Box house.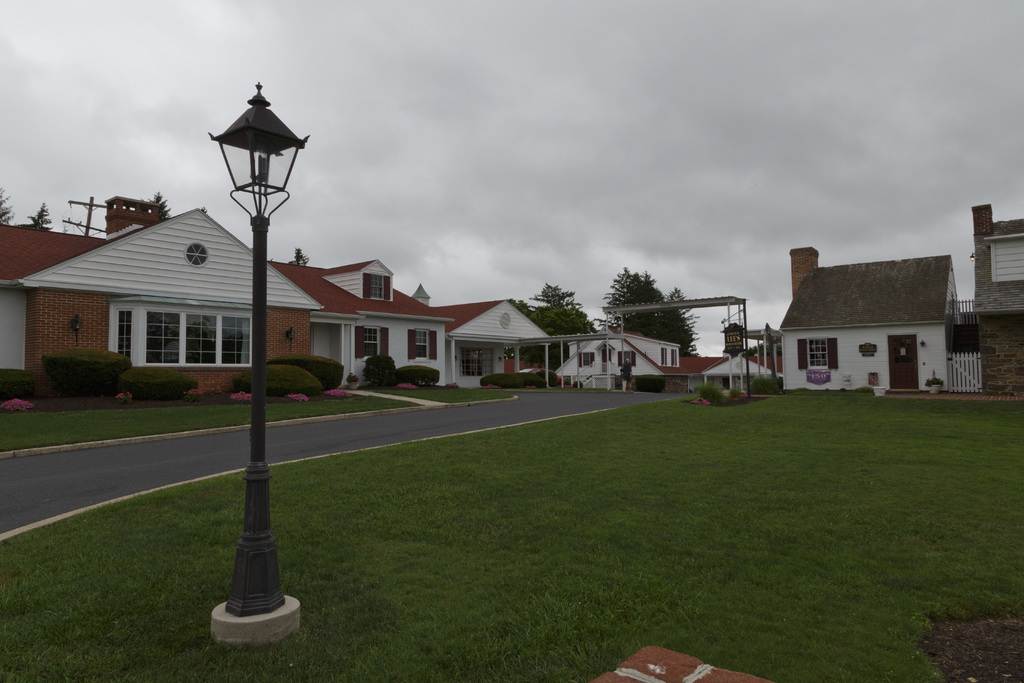
Rect(961, 202, 1023, 407).
